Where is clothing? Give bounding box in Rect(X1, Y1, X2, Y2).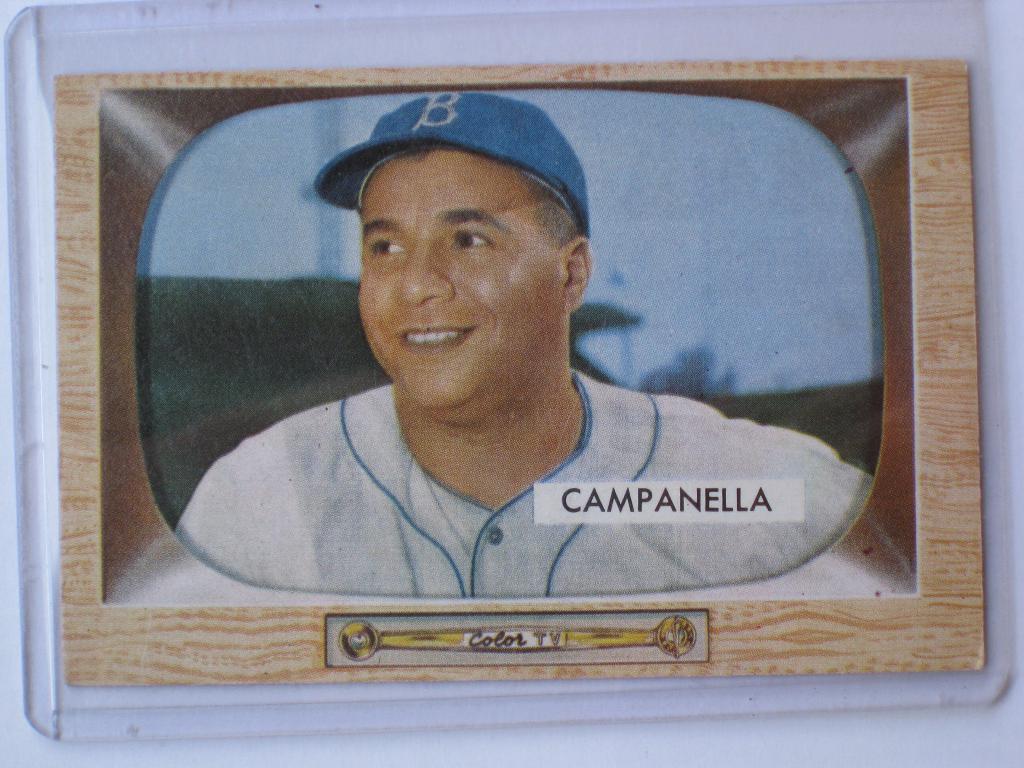
Rect(175, 367, 865, 592).
